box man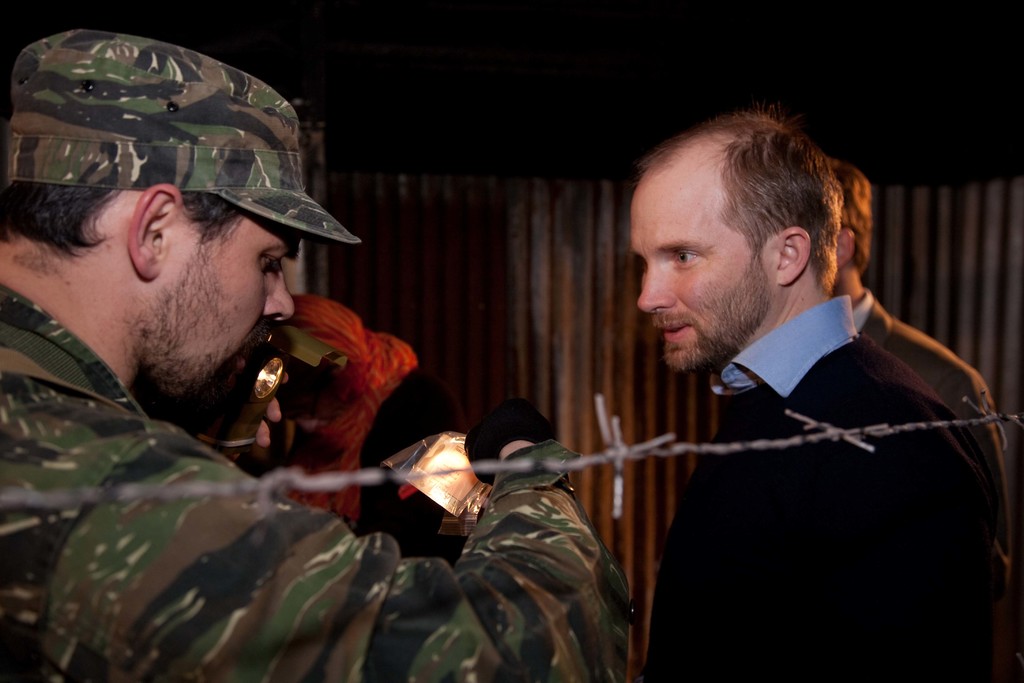
<box>0,29,630,682</box>
